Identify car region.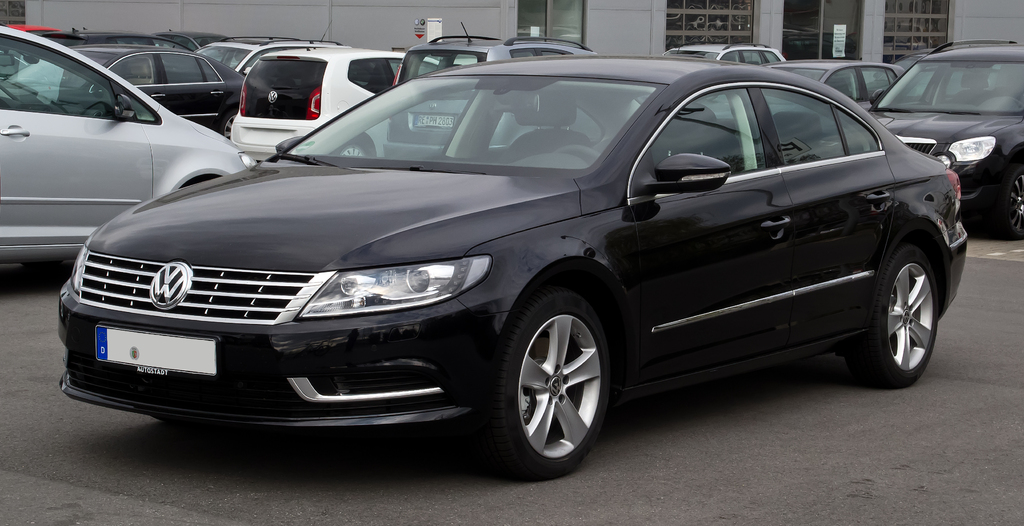
Region: BBox(0, 26, 248, 265).
